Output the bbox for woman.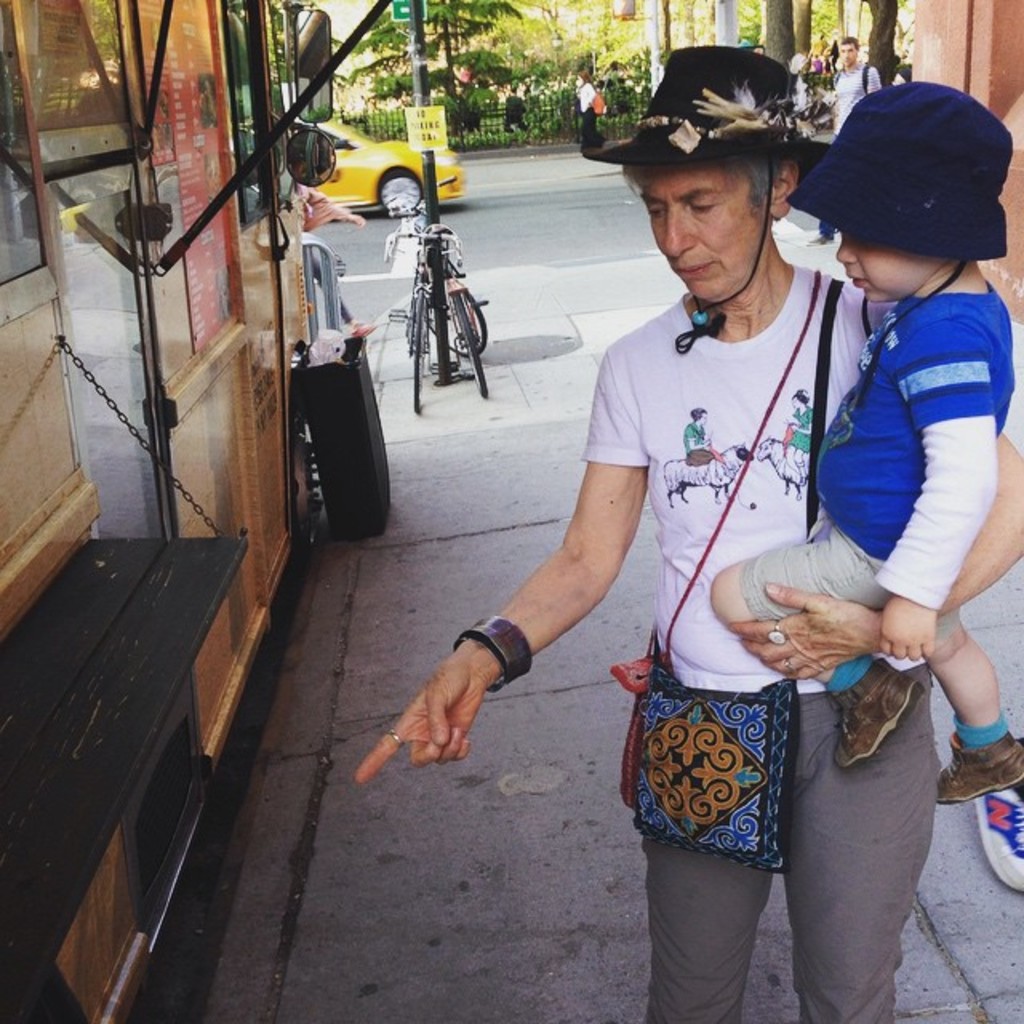
786, 390, 814, 478.
